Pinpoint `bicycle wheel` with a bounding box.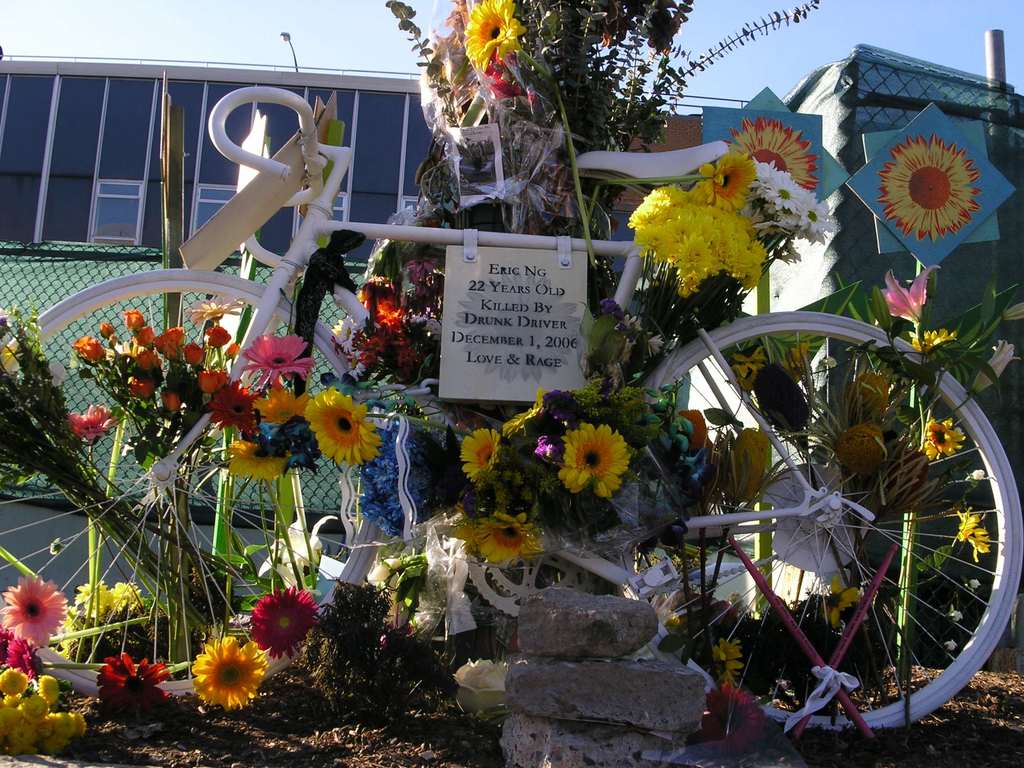
region(0, 269, 385, 696).
